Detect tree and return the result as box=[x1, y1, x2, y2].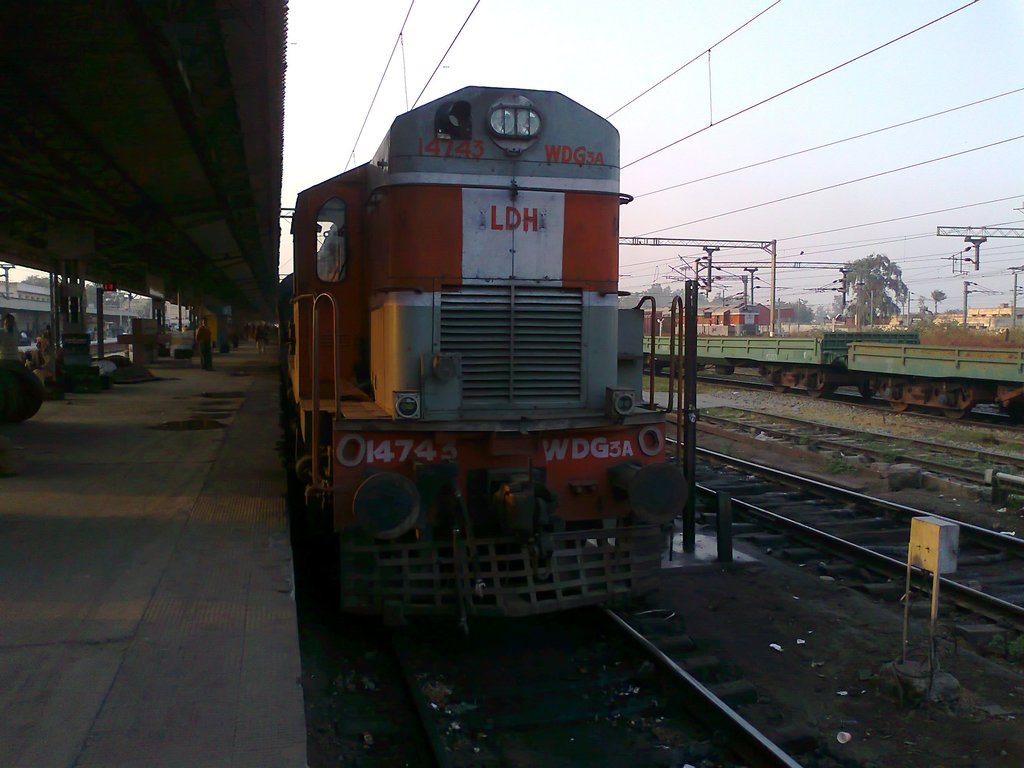
box=[810, 235, 933, 310].
